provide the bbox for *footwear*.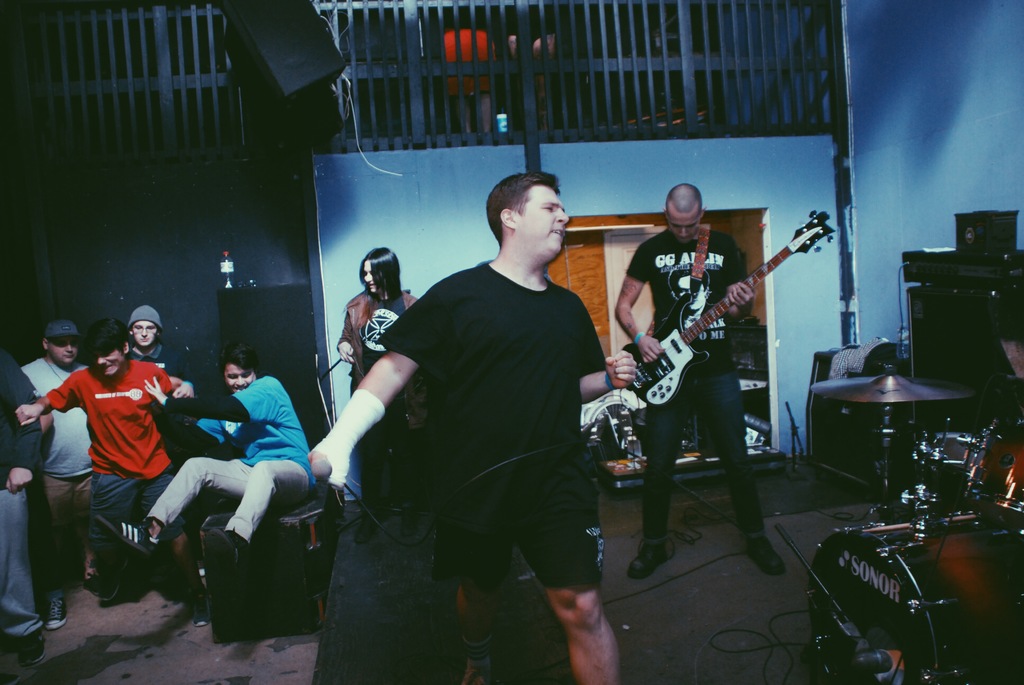
pyautogui.locateOnScreen(17, 628, 47, 670).
